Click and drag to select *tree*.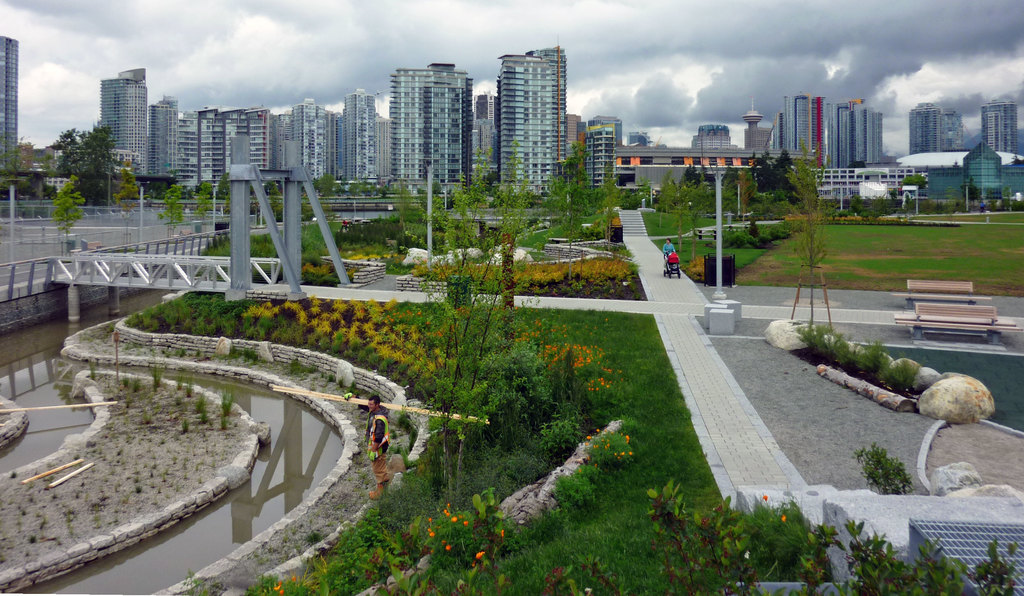
Selection: <region>22, 137, 36, 174</region>.
